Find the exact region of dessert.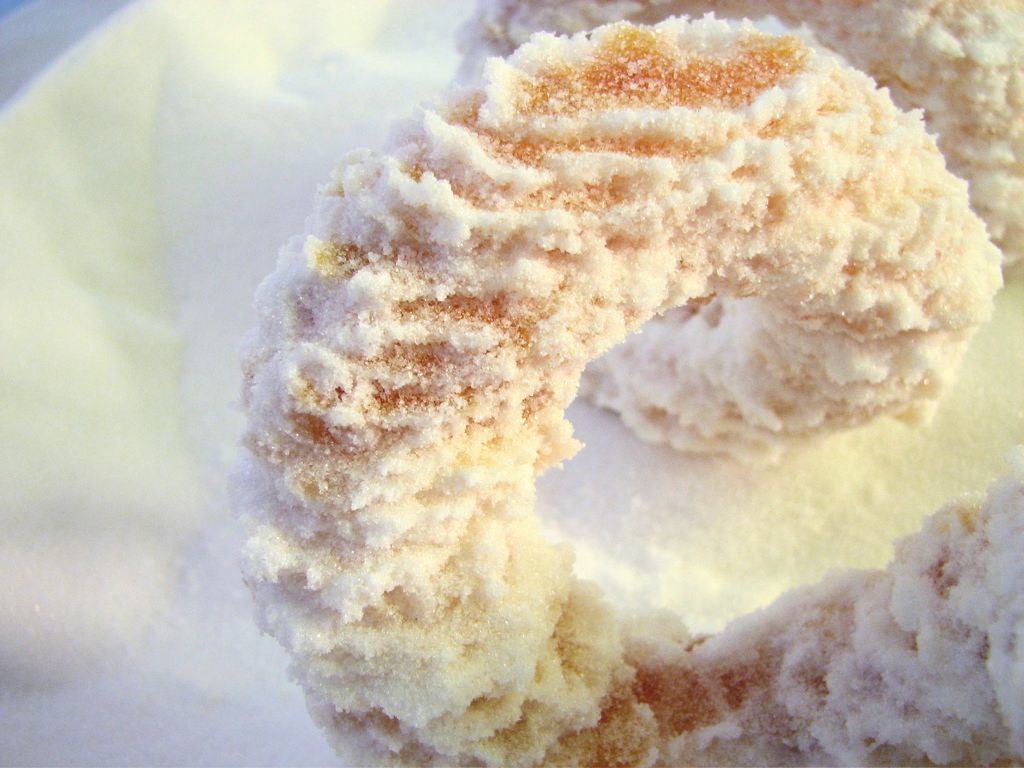
Exact region: <region>232, 17, 1008, 767</region>.
